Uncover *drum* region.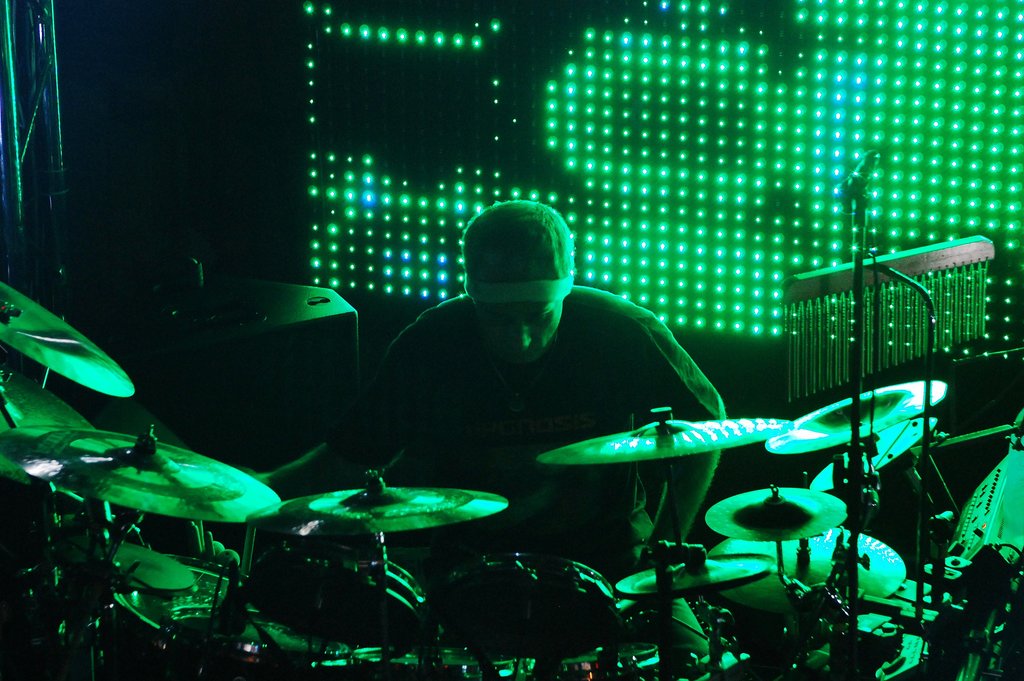
Uncovered: 532/644/666/680.
